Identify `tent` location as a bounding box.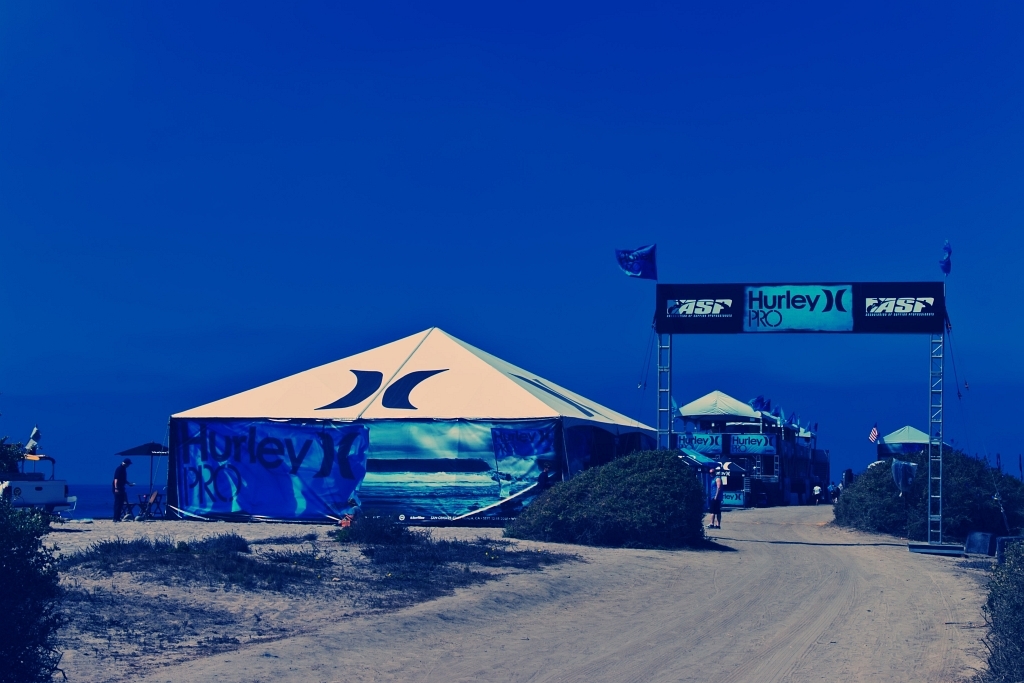
x1=157, y1=324, x2=663, y2=548.
